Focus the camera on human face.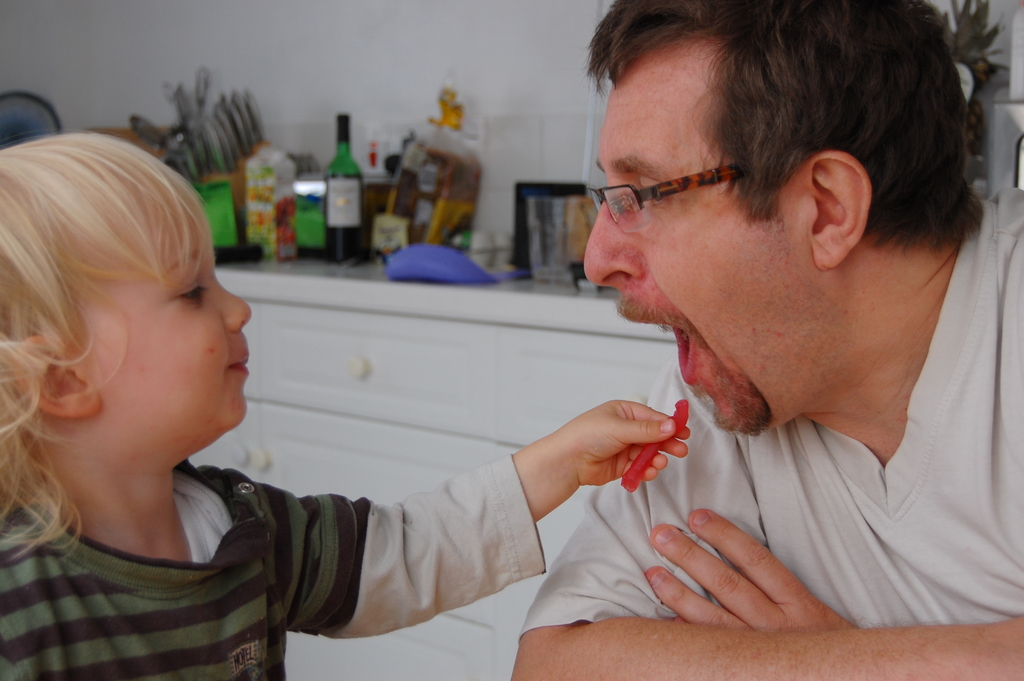
Focus region: l=588, t=85, r=837, b=432.
